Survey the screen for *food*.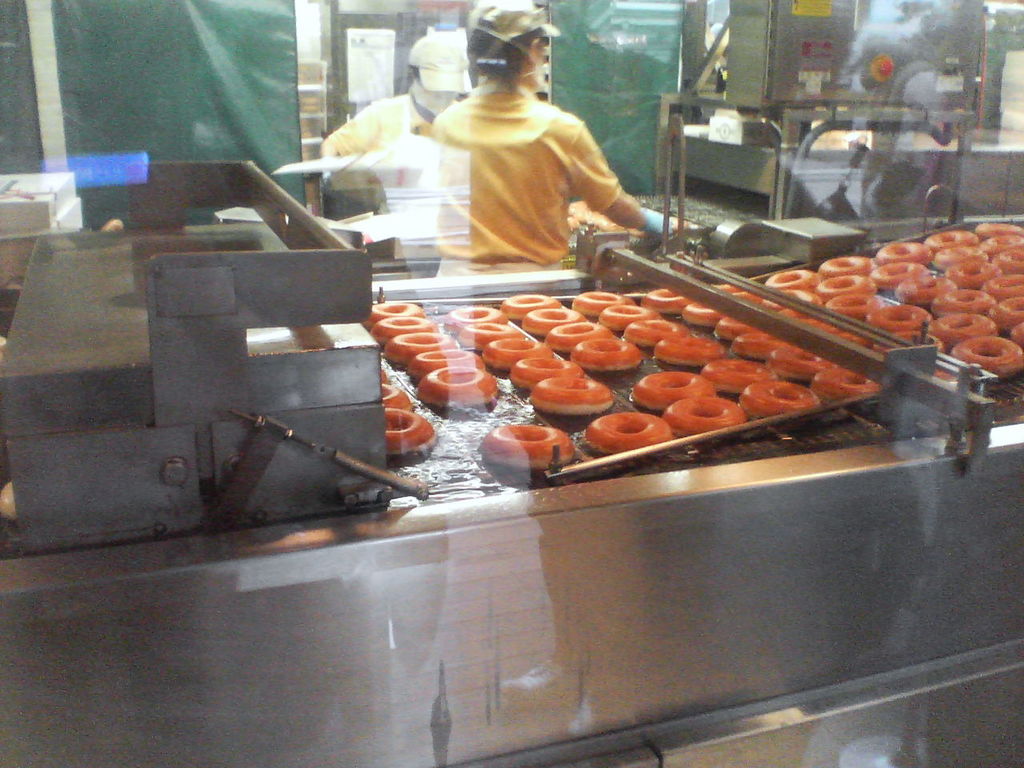
Survey found: region(739, 378, 813, 416).
